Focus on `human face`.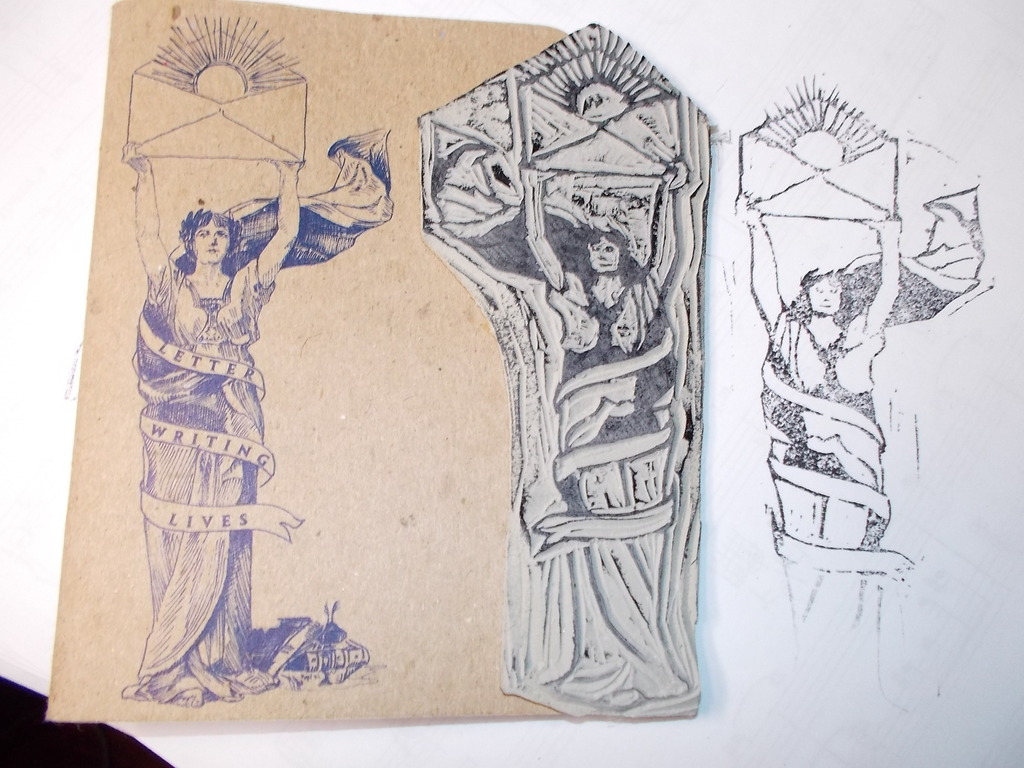
Focused at box(192, 222, 230, 263).
